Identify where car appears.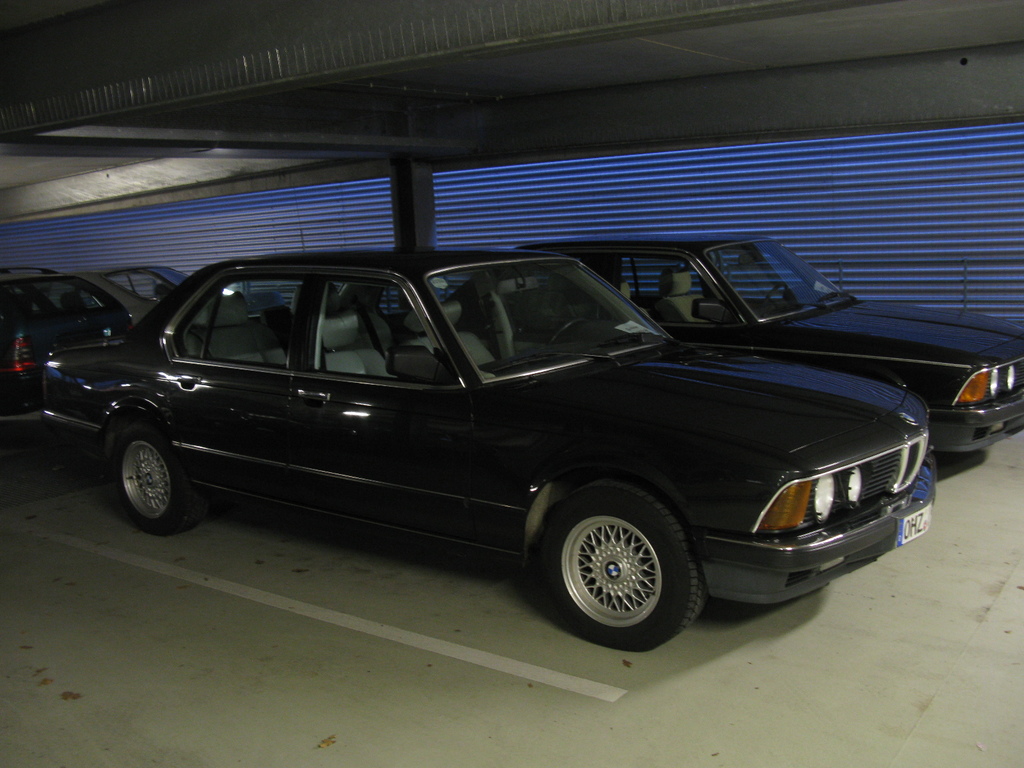
Appears at x1=508, y1=219, x2=1023, y2=462.
